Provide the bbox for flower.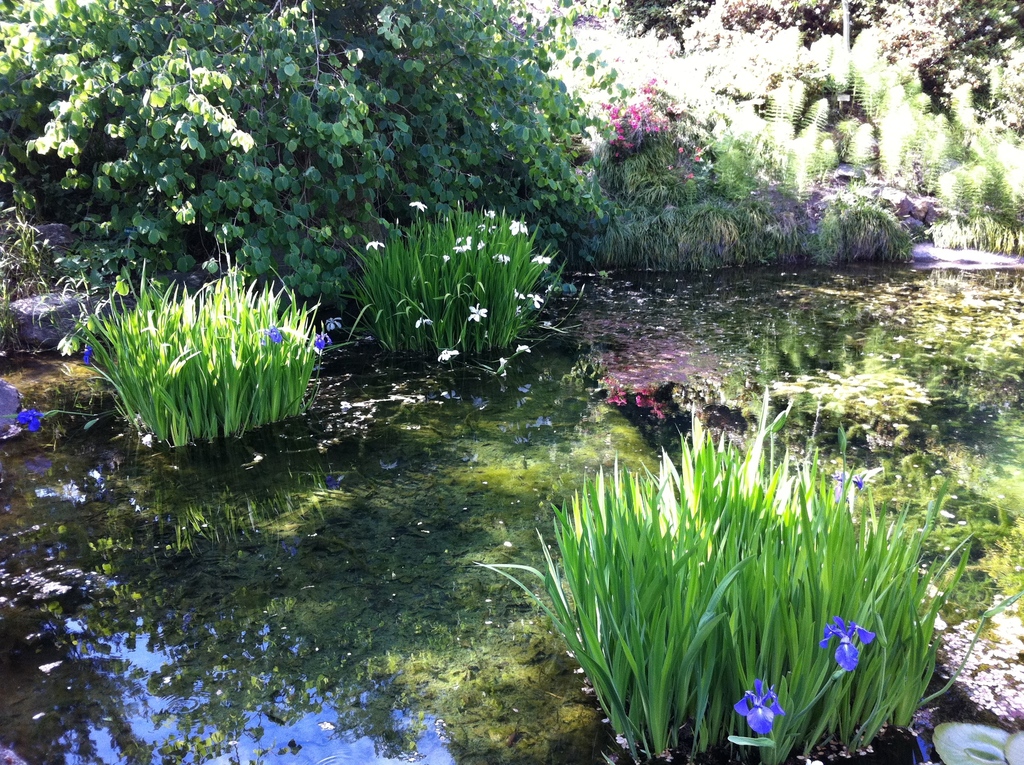
bbox=(690, 168, 694, 182).
